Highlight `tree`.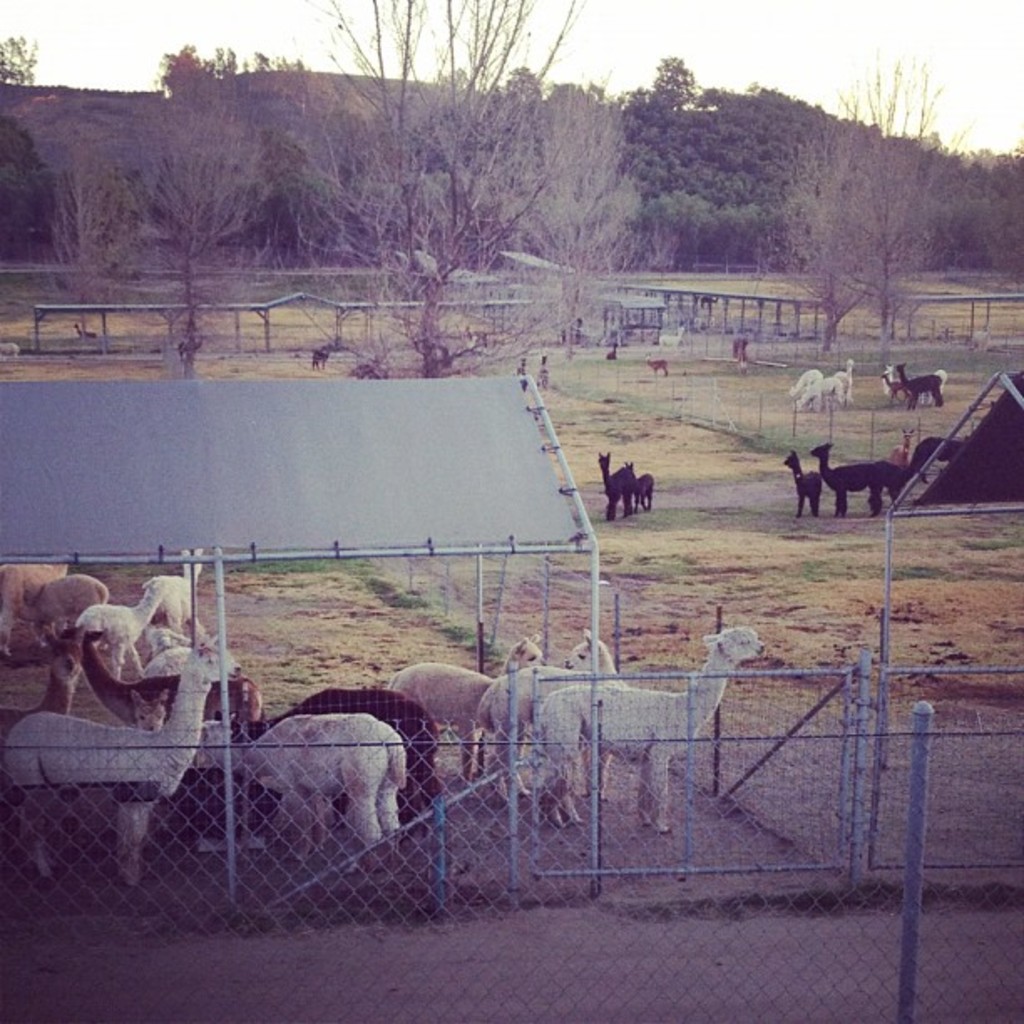
Highlighted region: l=735, t=59, r=997, b=402.
